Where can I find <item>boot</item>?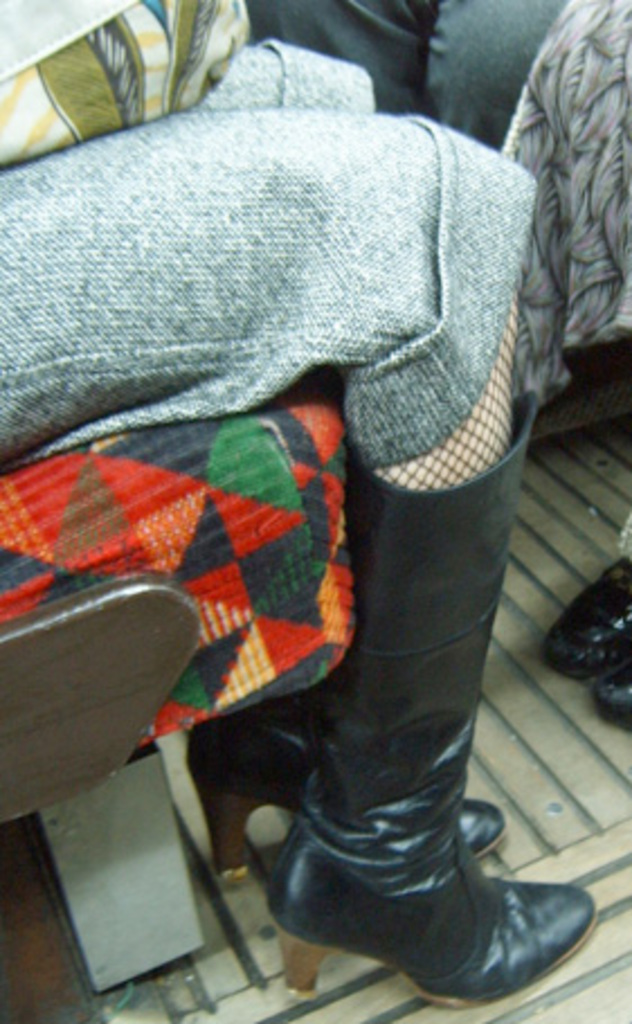
You can find it at (189,691,502,830).
